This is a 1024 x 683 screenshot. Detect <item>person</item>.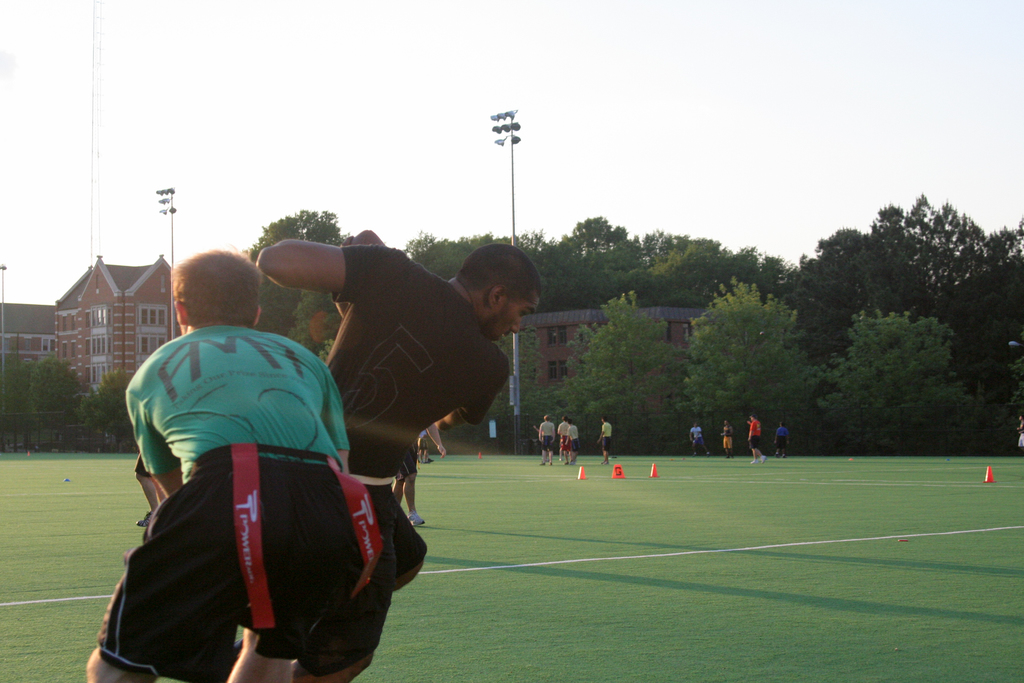
596/415/614/463.
